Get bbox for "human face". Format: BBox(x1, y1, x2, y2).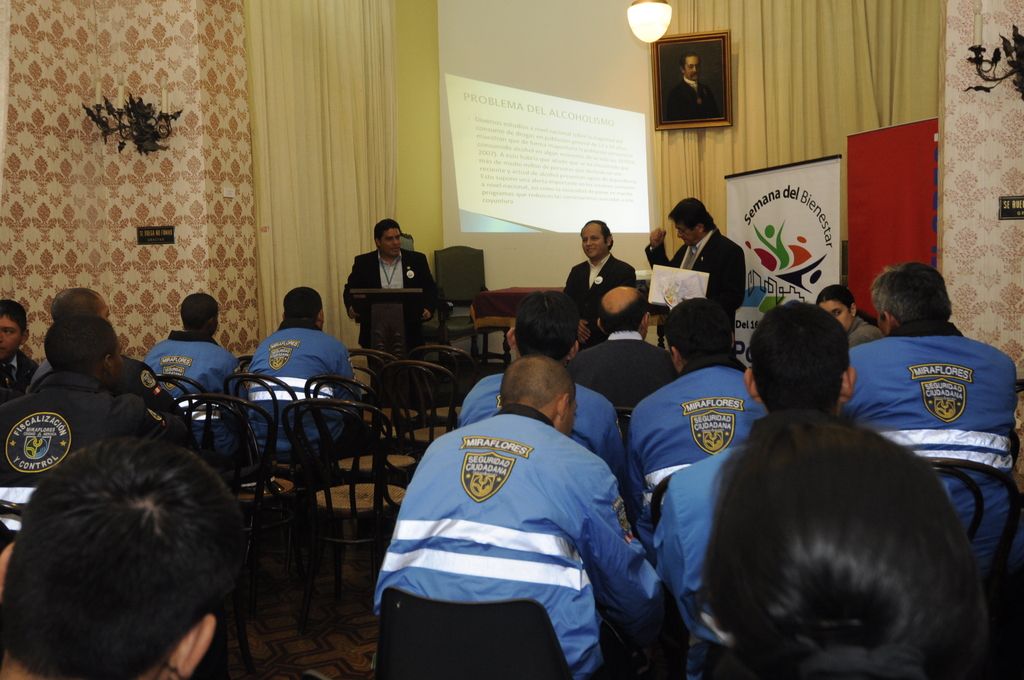
BBox(822, 299, 851, 333).
